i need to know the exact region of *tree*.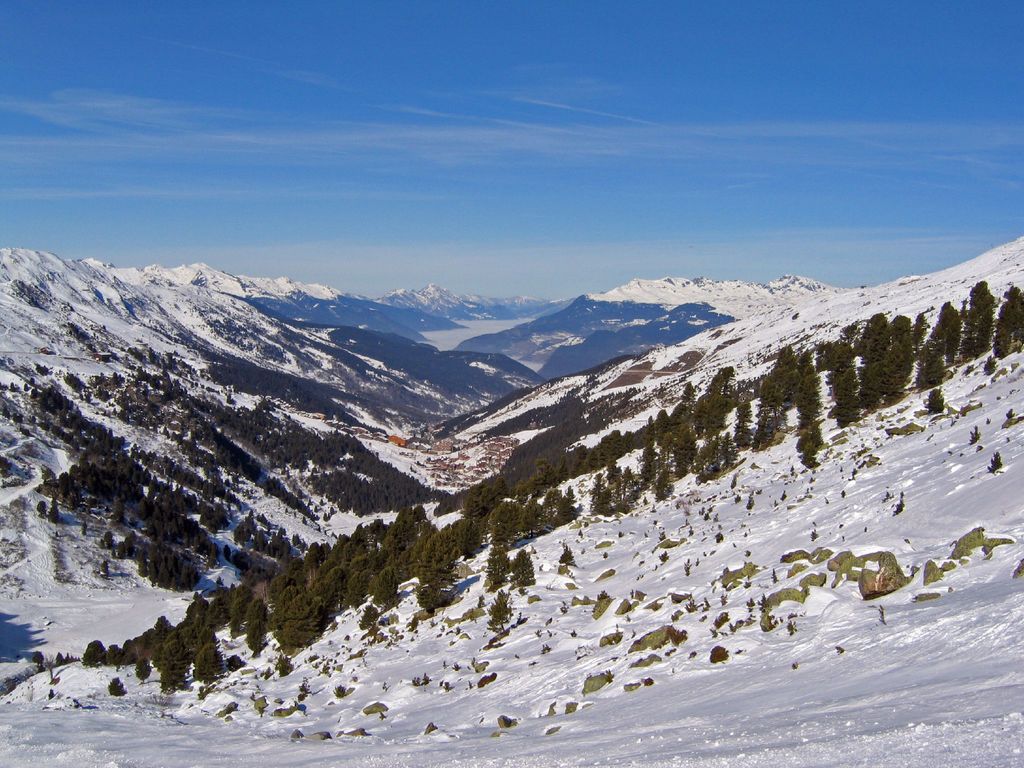
Region: <bbox>831, 353, 868, 430</bbox>.
